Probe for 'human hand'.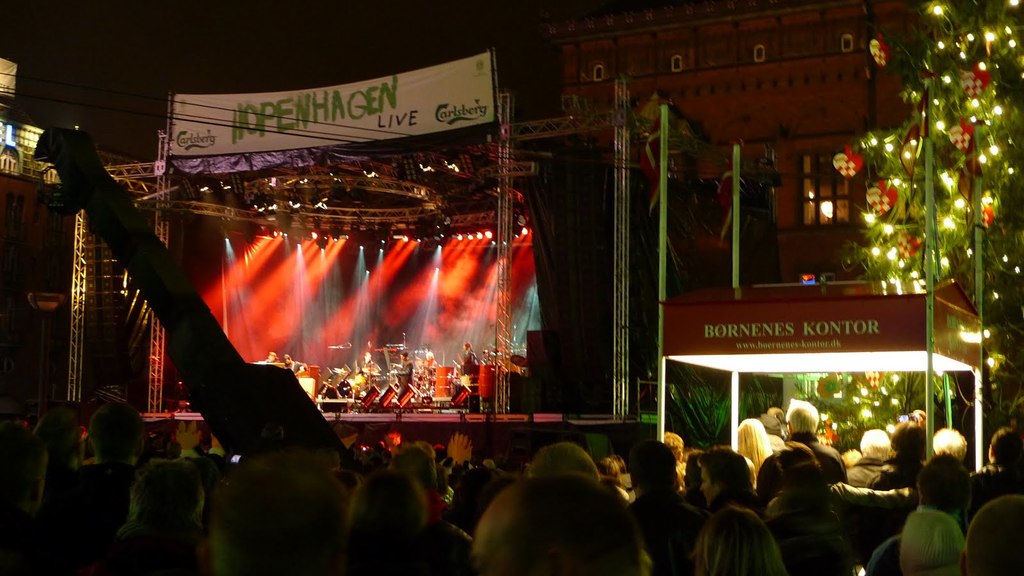
Probe result: (353, 365, 362, 373).
